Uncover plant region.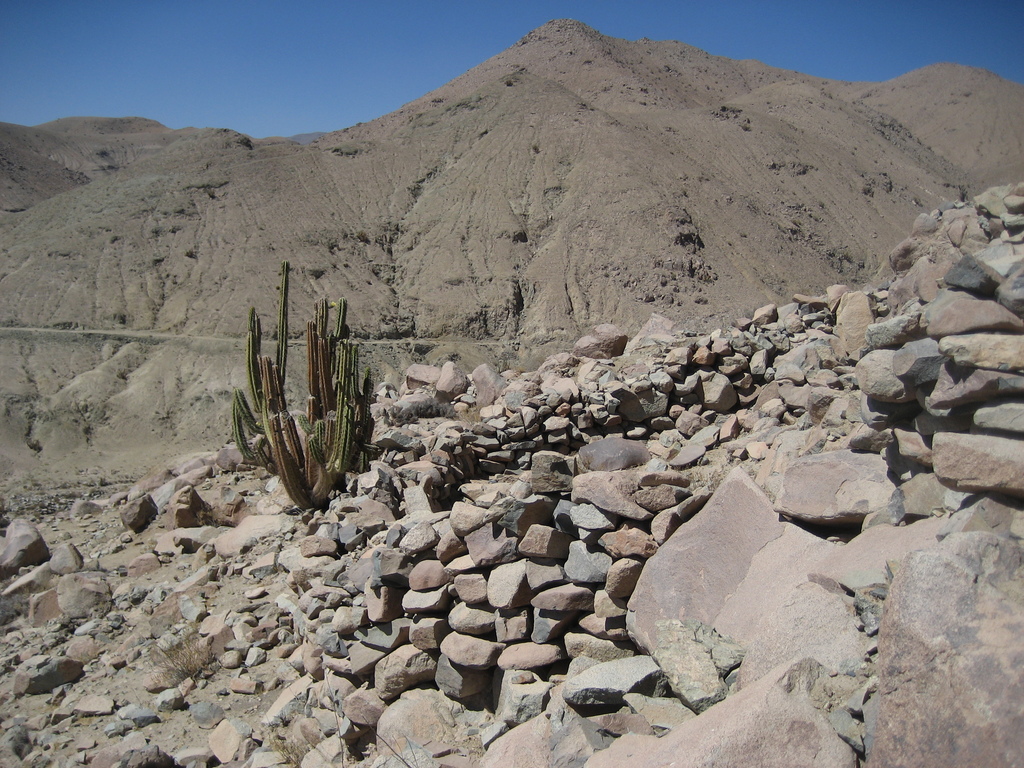
Uncovered: {"left": 184, "top": 254, "right": 406, "bottom": 559}.
